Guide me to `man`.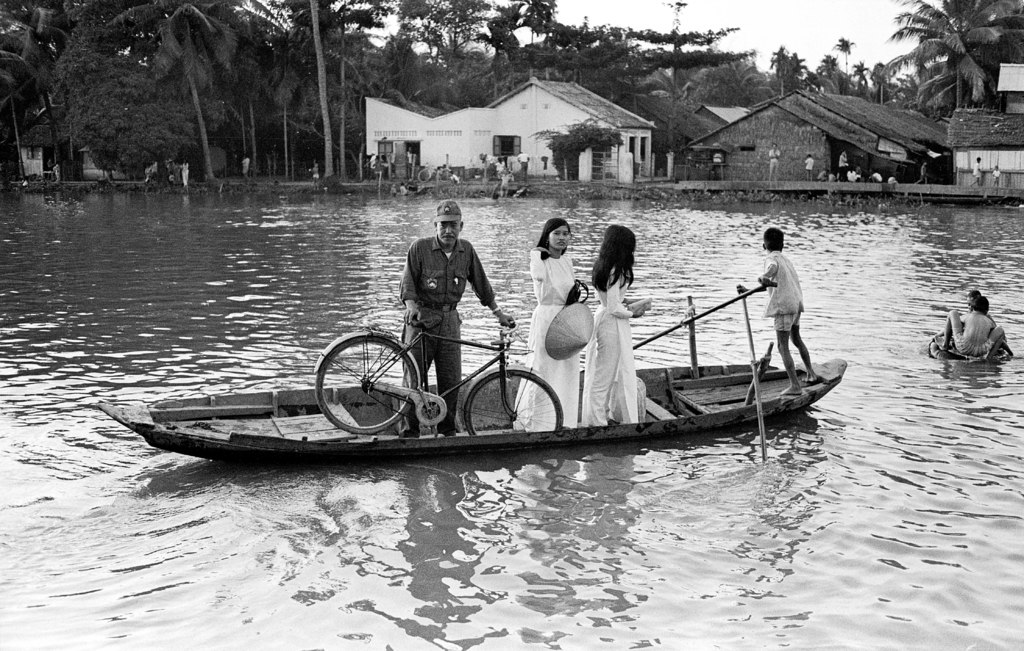
Guidance: [x1=241, y1=154, x2=252, y2=186].
